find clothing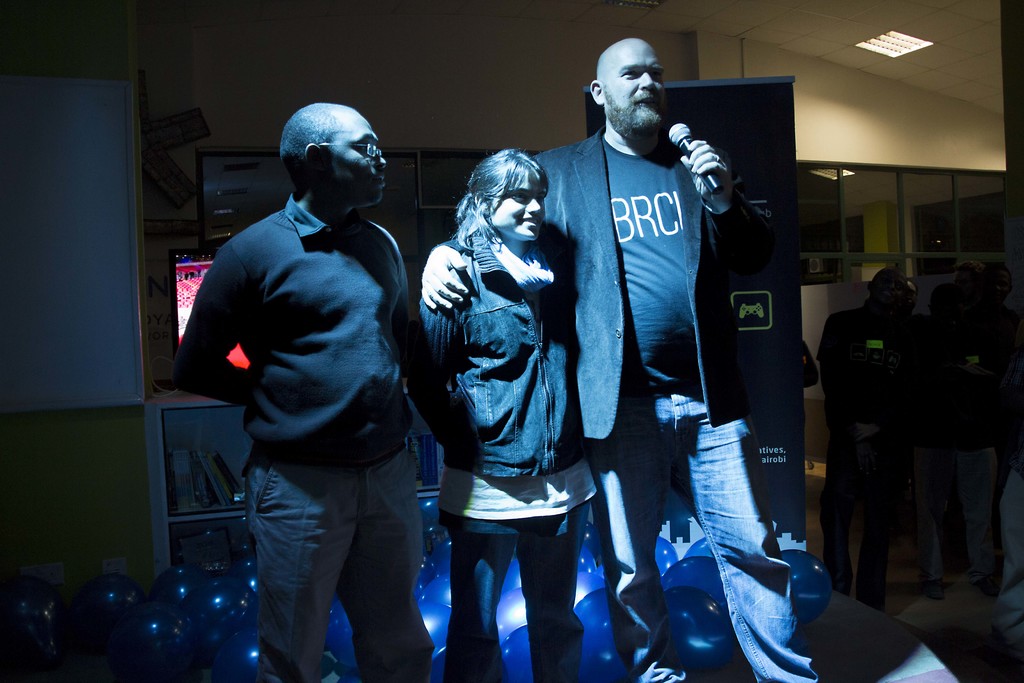
410/224/614/679
